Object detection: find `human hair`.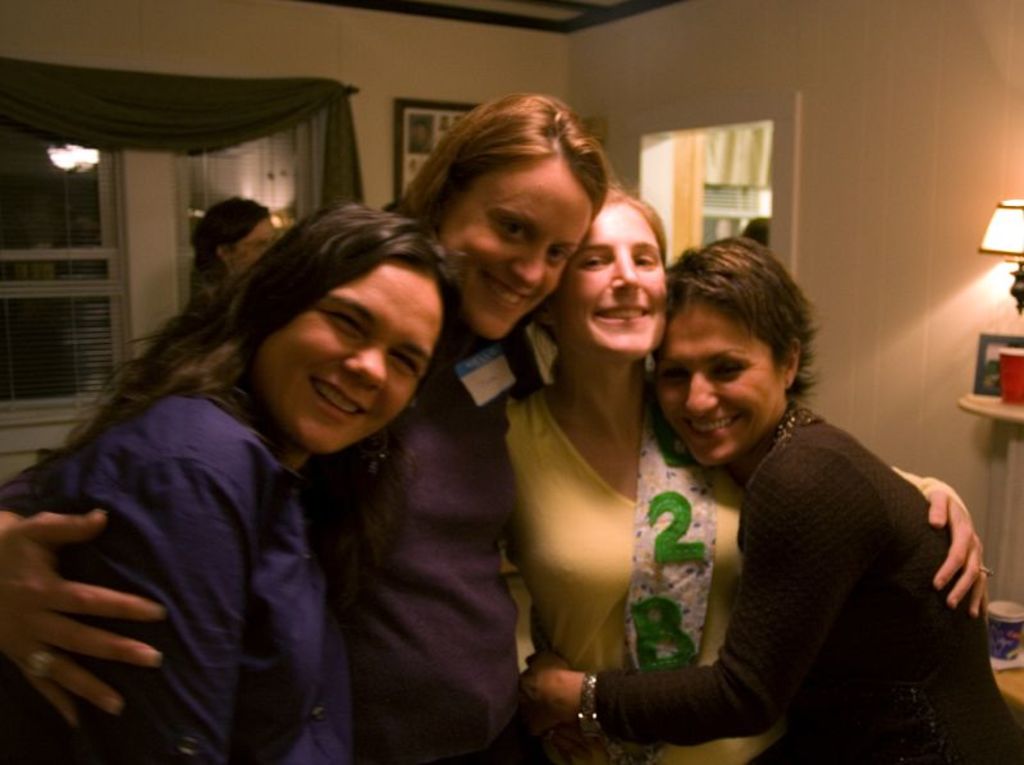
(742,219,772,251).
